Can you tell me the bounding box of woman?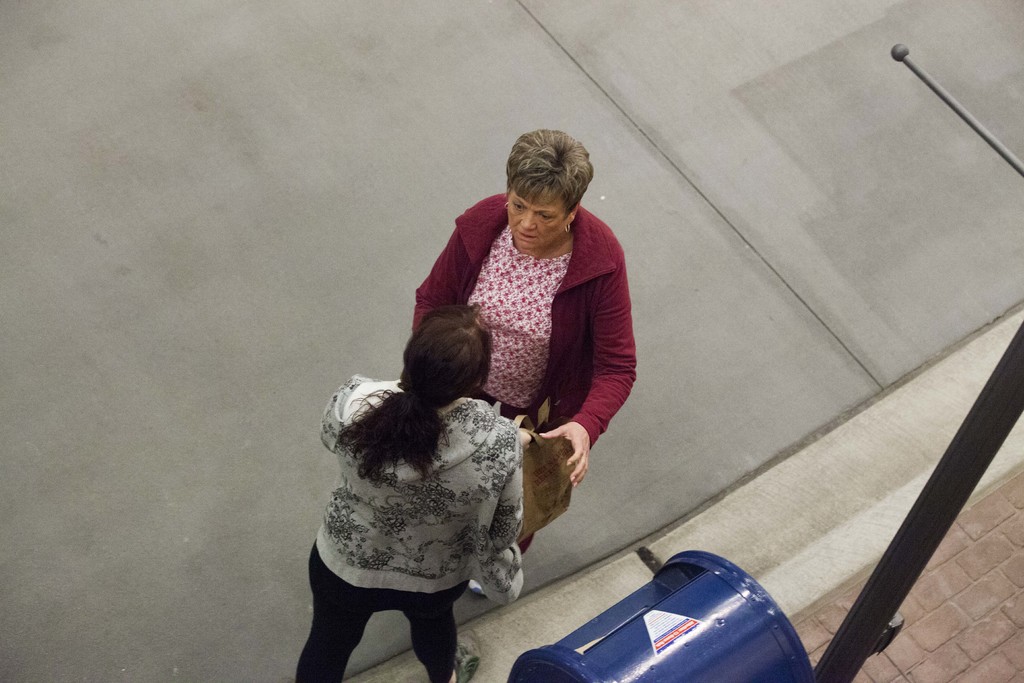
<box>283,271,572,682</box>.
